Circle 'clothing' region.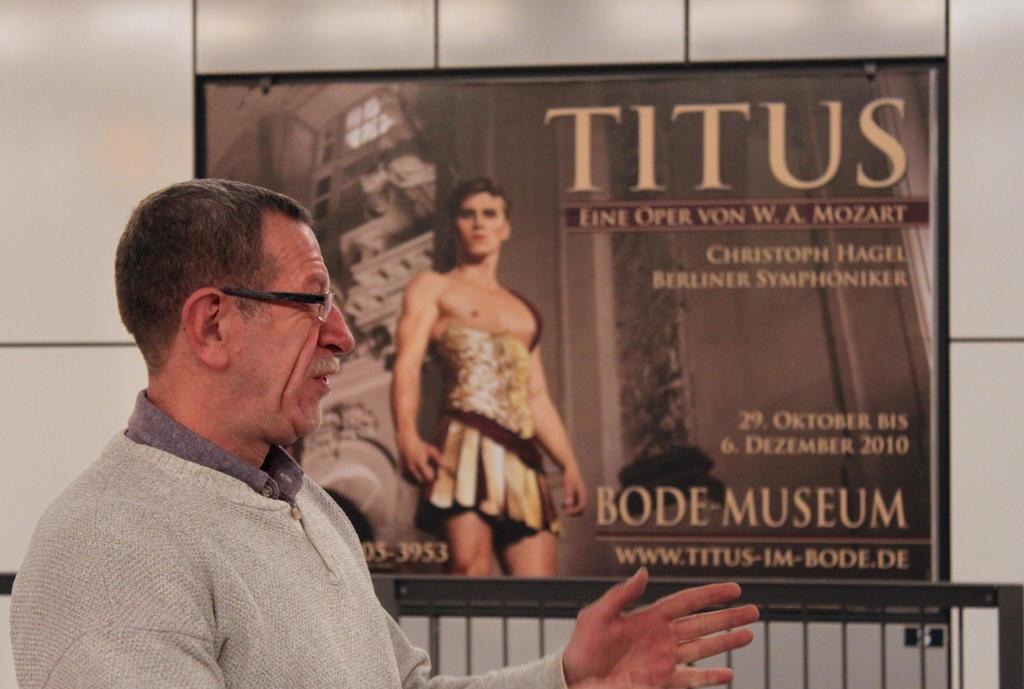
Region: locate(419, 315, 560, 539).
